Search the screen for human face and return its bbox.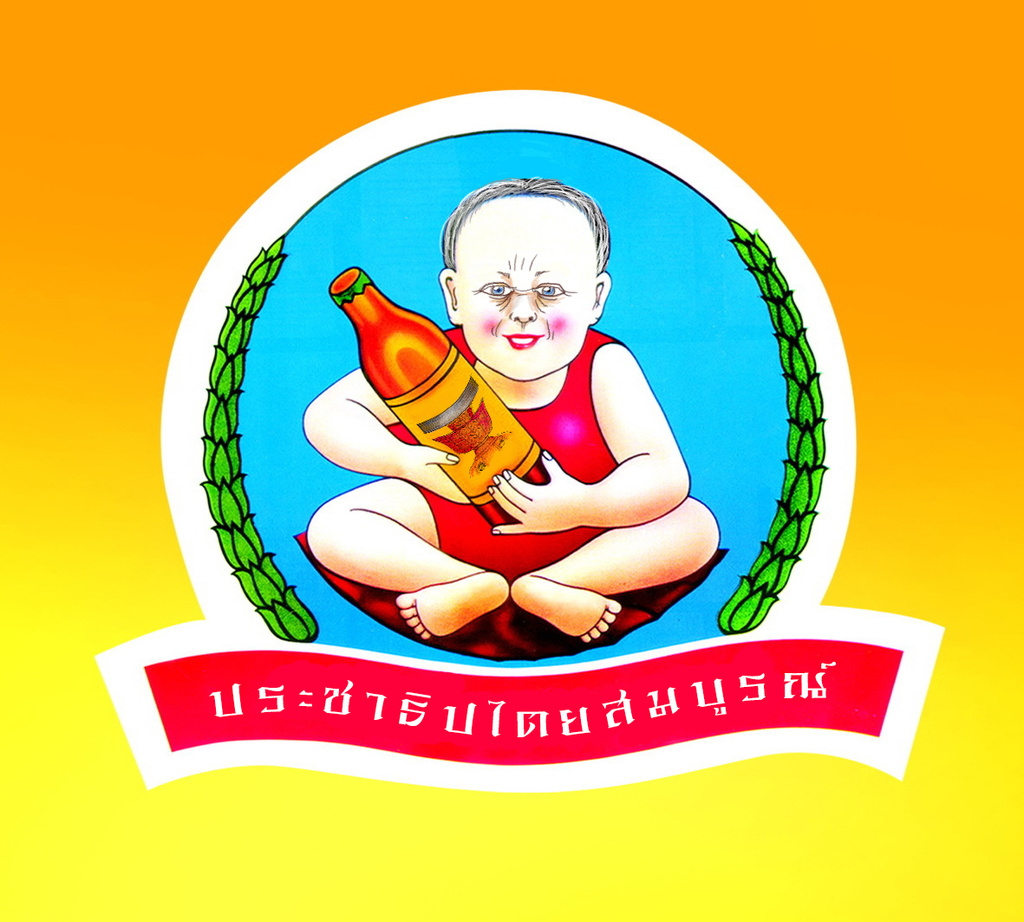
Found: box=[463, 198, 593, 383].
